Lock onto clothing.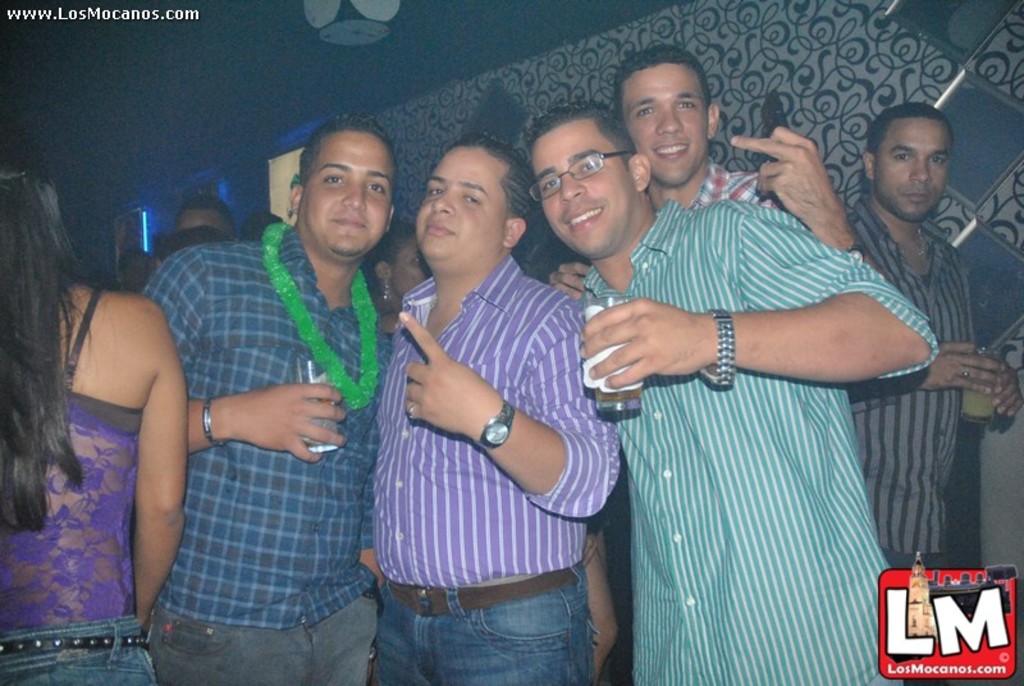
Locked: 372/252/628/685.
